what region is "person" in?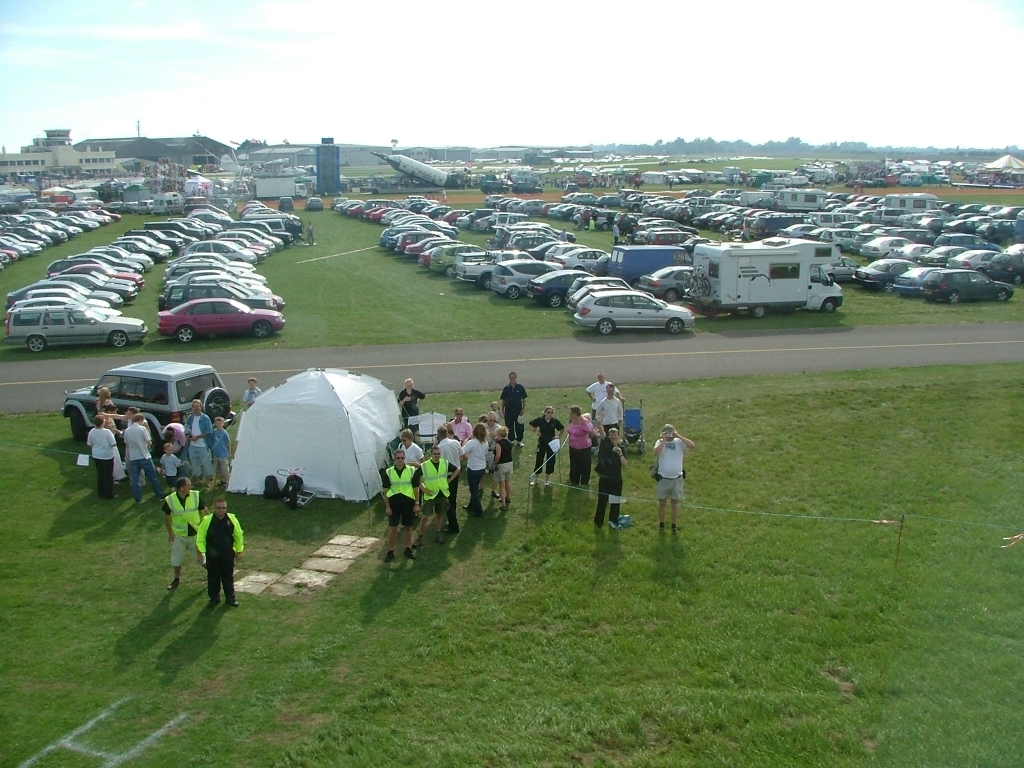
<bbox>599, 385, 622, 434</bbox>.
